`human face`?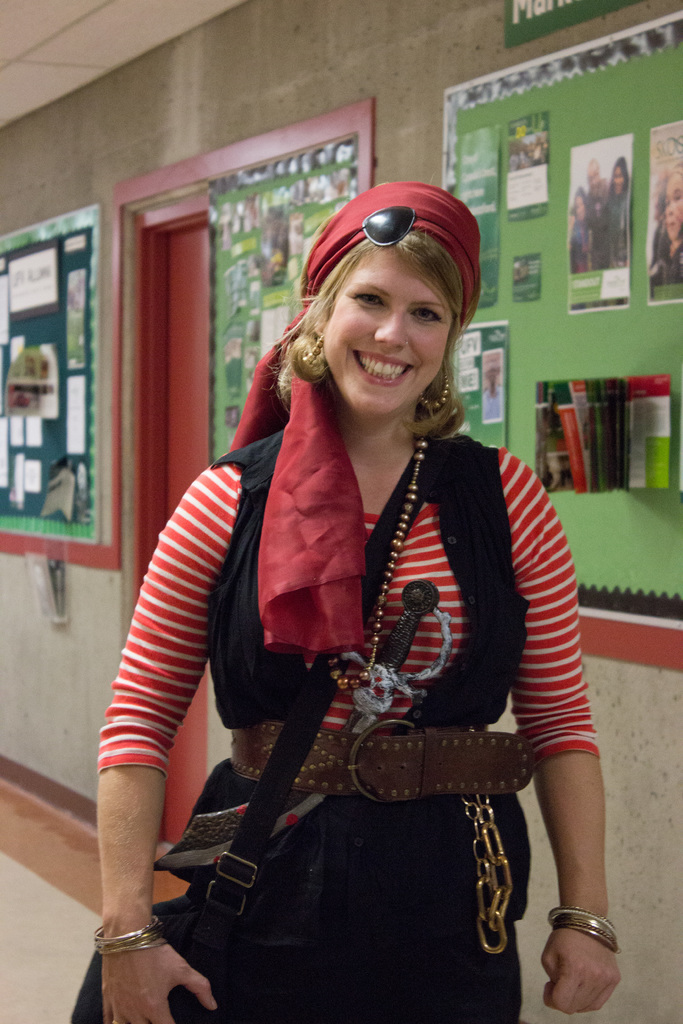
select_region(313, 246, 445, 416)
